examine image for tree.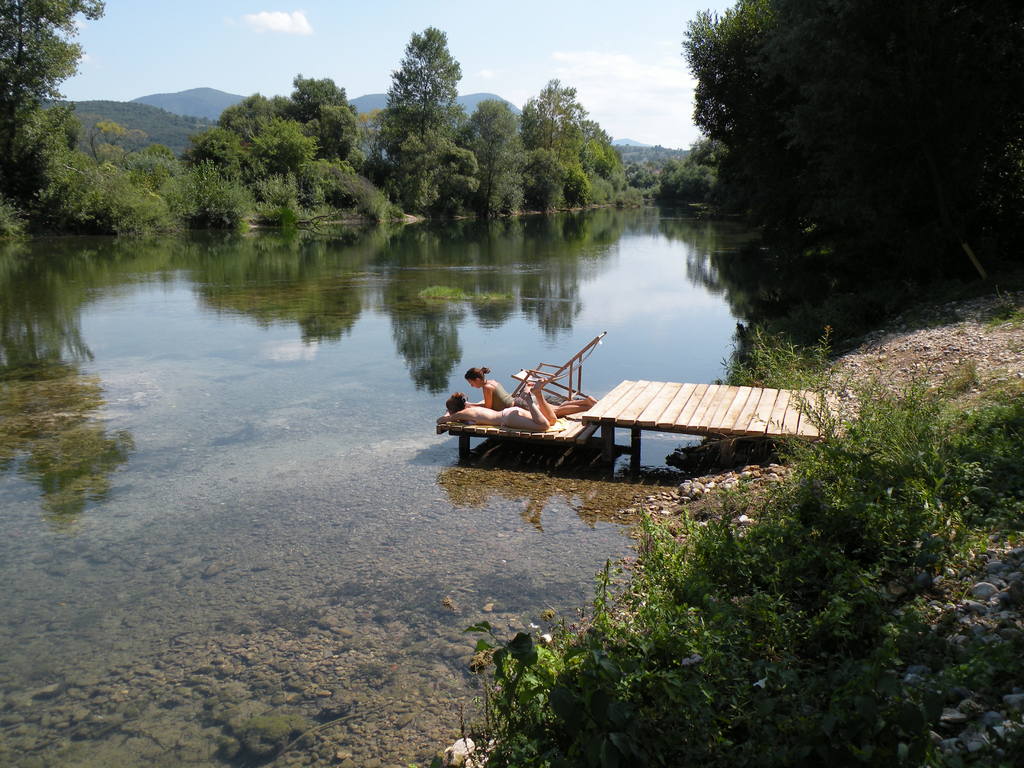
Examination result: rect(518, 70, 579, 146).
